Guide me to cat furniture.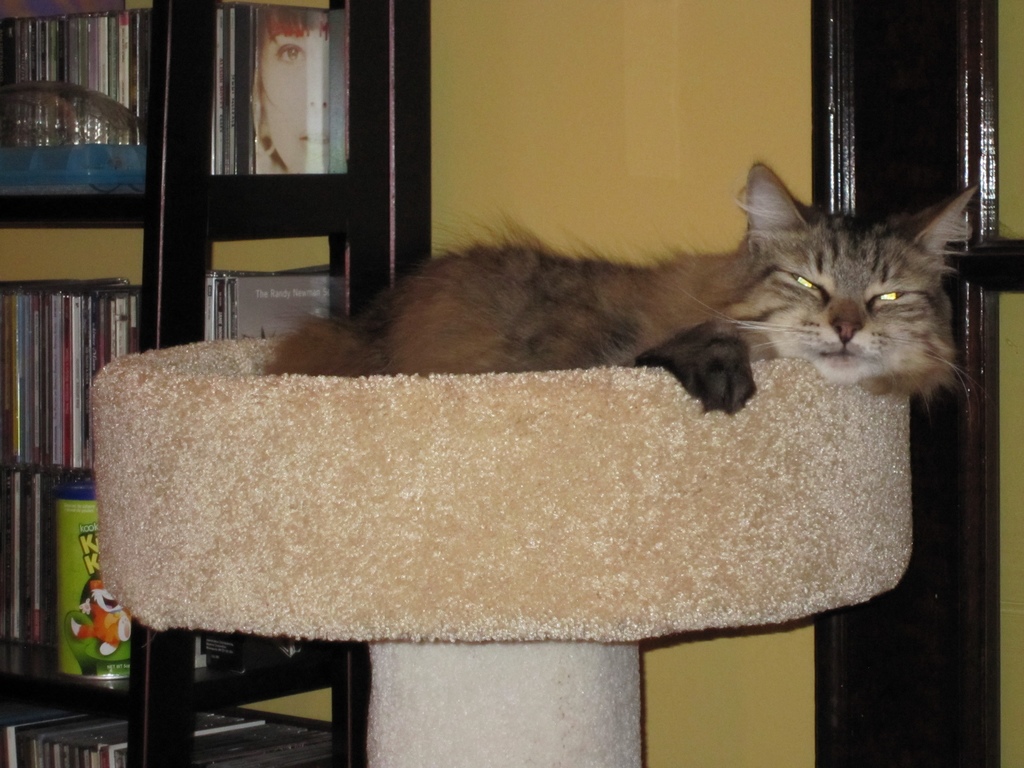
Guidance: bbox=(88, 337, 916, 767).
